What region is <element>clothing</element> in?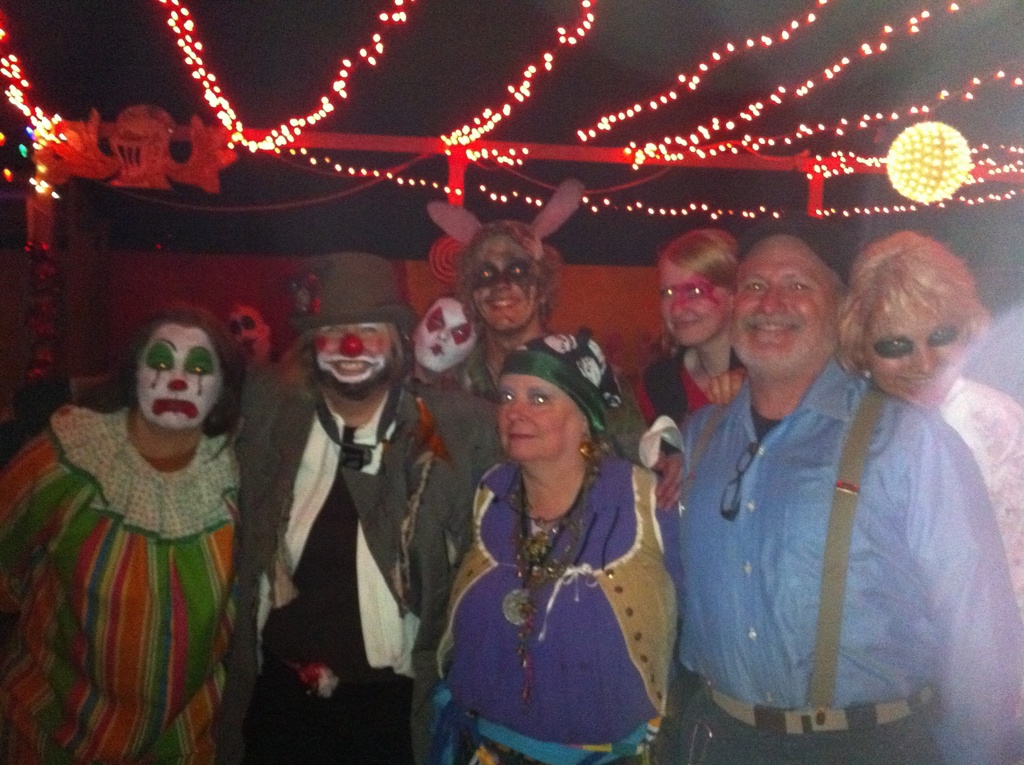
406:446:709:764.
